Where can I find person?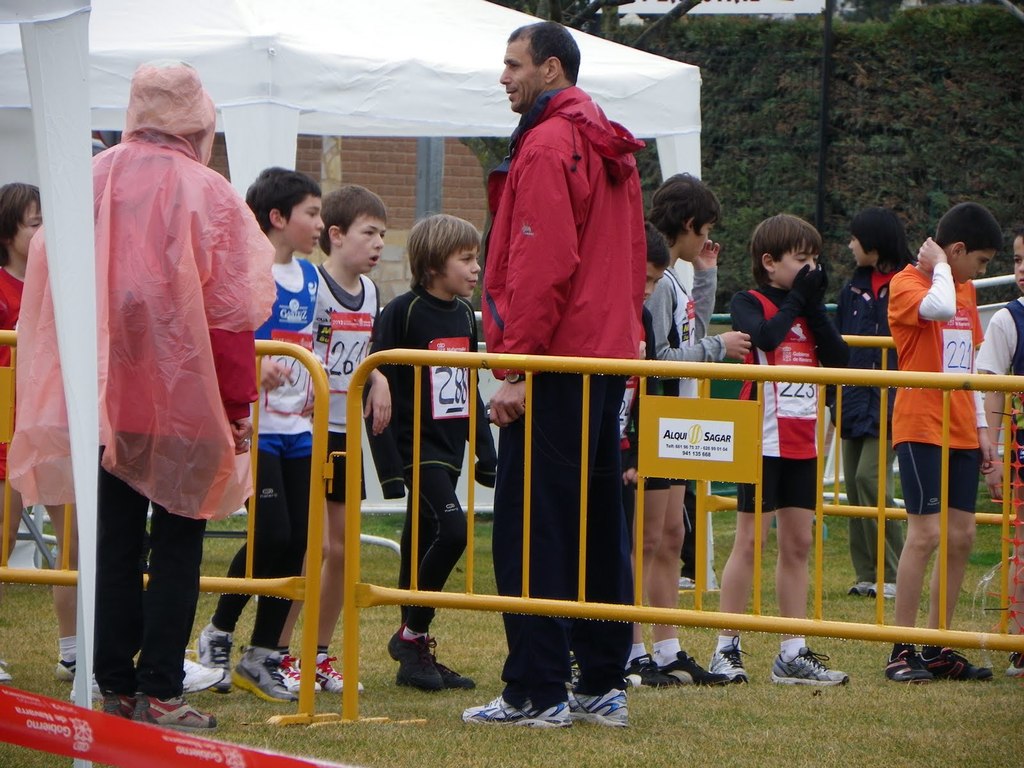
You can find it at (622, 172, 754, 684).
